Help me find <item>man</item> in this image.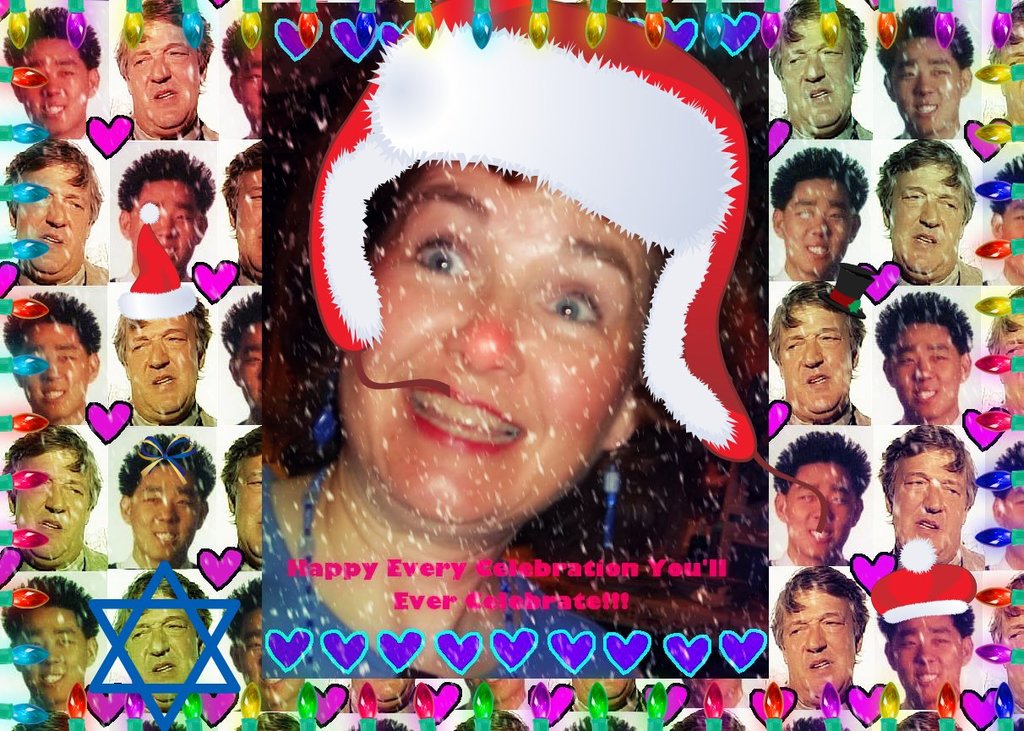
Found it: l=2, t=144, r=110, b=283.
